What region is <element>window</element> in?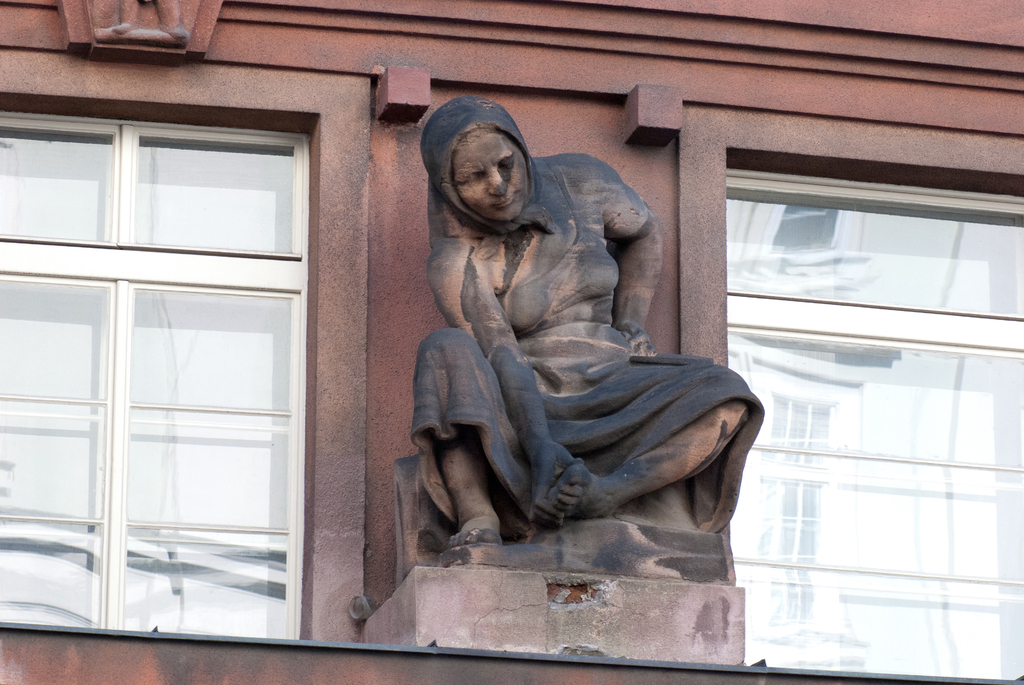
[726, 153, 1023, 665].
